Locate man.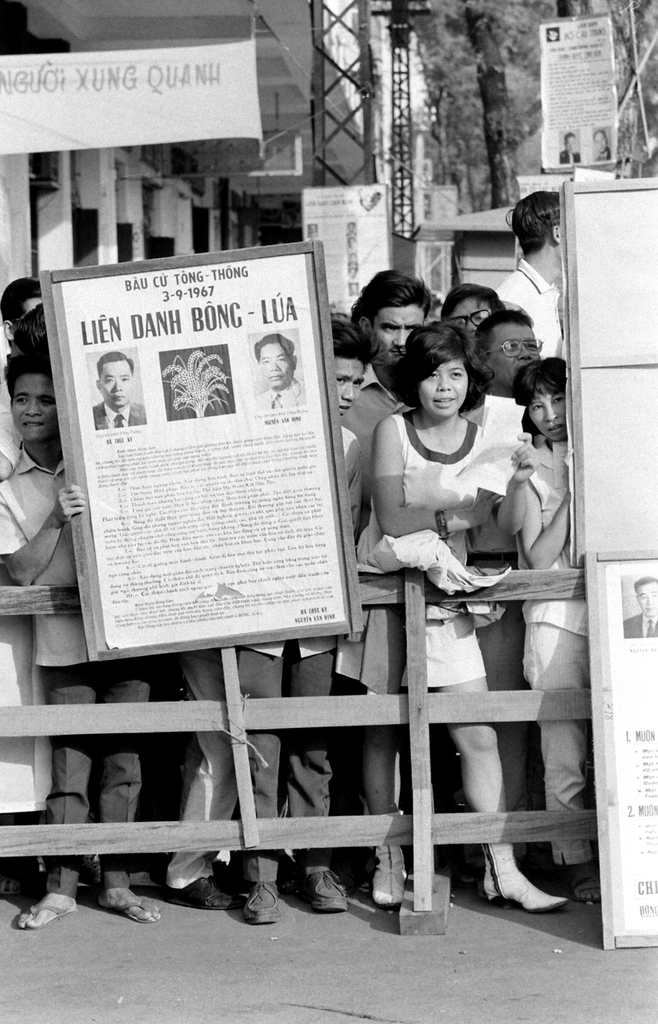
Bounding box: [624, 574, 657, 642].
